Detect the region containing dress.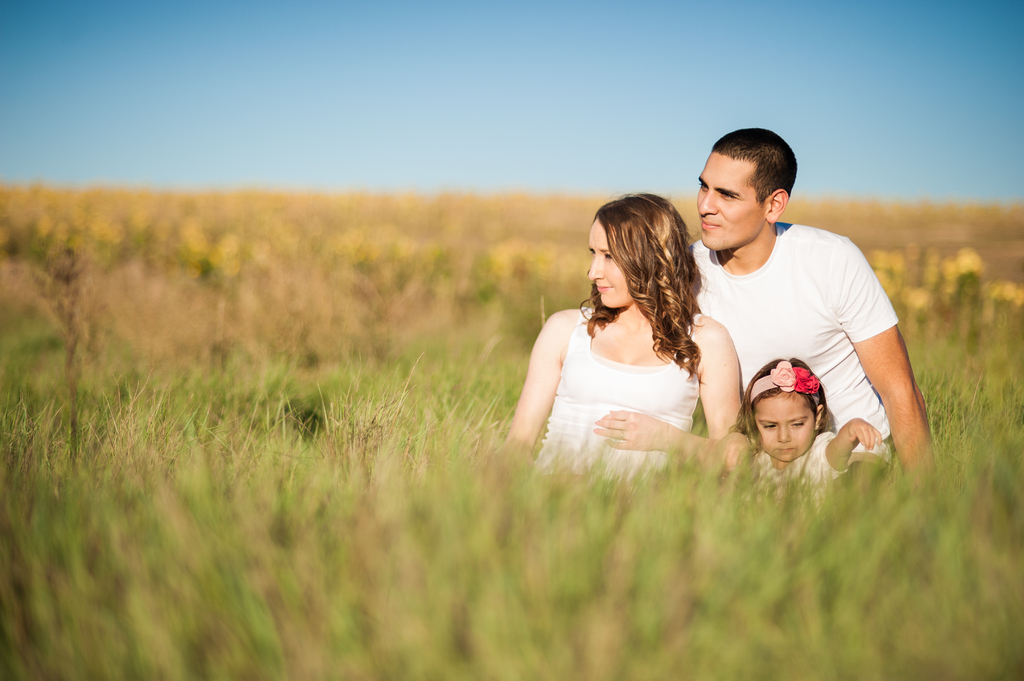
x1=557, y1=265, x2=761, y2=463.
